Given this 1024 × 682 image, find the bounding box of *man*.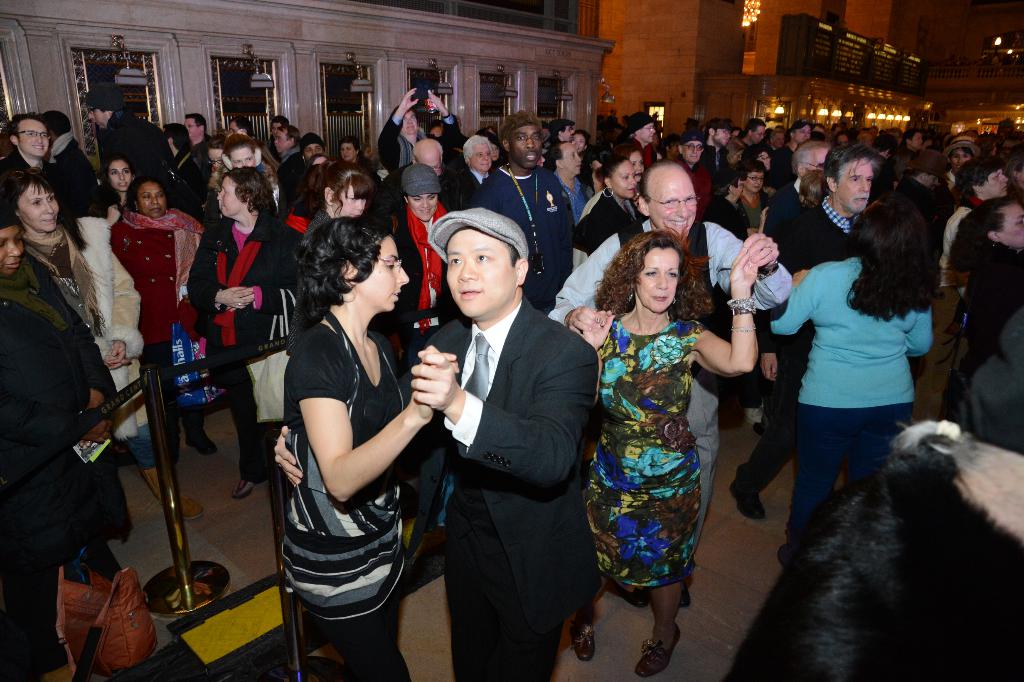
[x1=729, y1=121, x2=765, y2=158].
